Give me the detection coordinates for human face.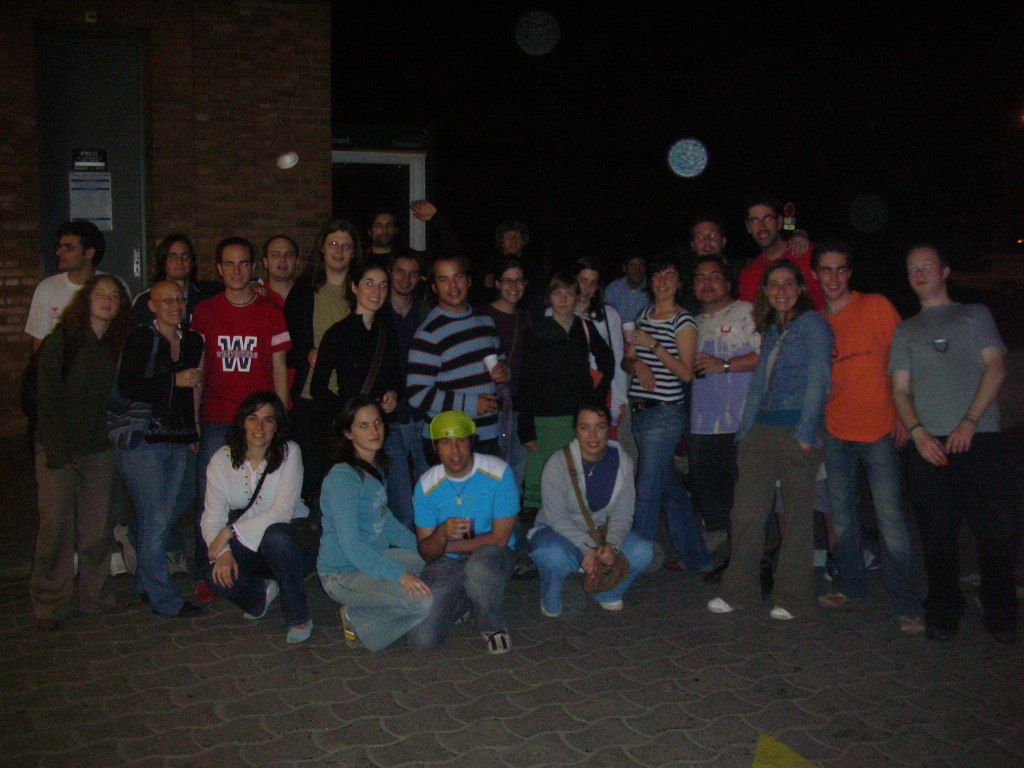
BBox(56, 231, 87, 268).
